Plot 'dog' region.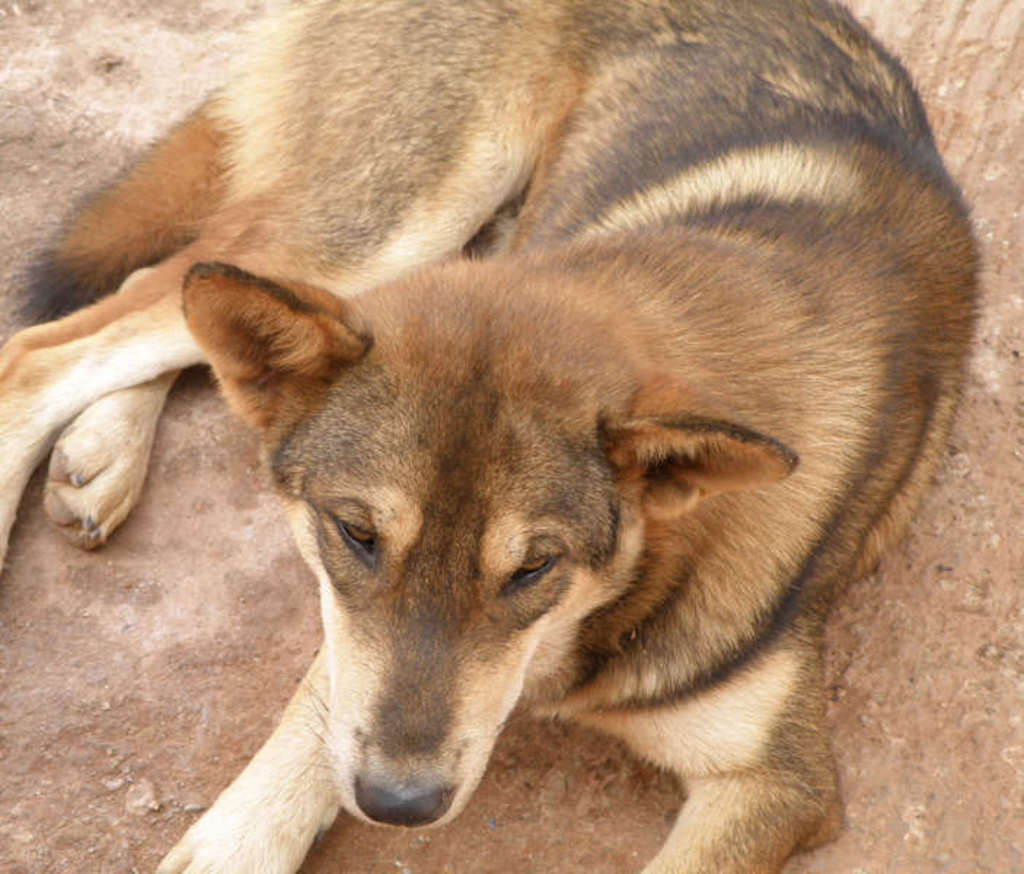
Plotted at pyautogui.locateOnScreen(0, 0, 985, 873).
